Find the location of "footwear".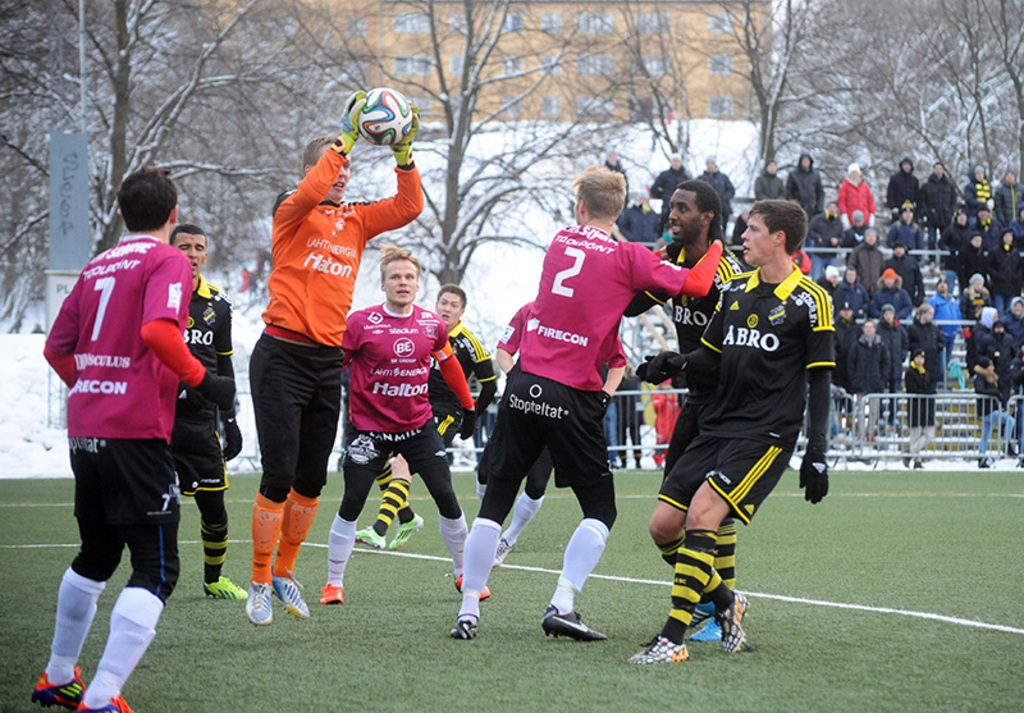
Location: [67, 691, 138, 712].
